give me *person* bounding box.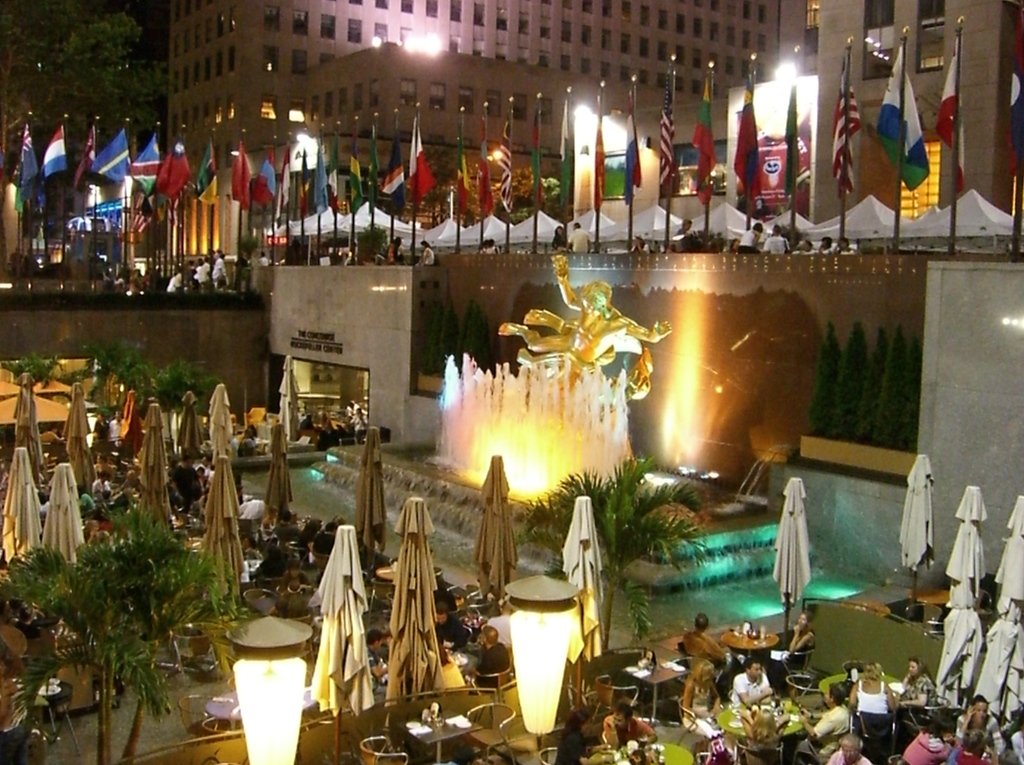
bbox(486, 238, 500, 255).
